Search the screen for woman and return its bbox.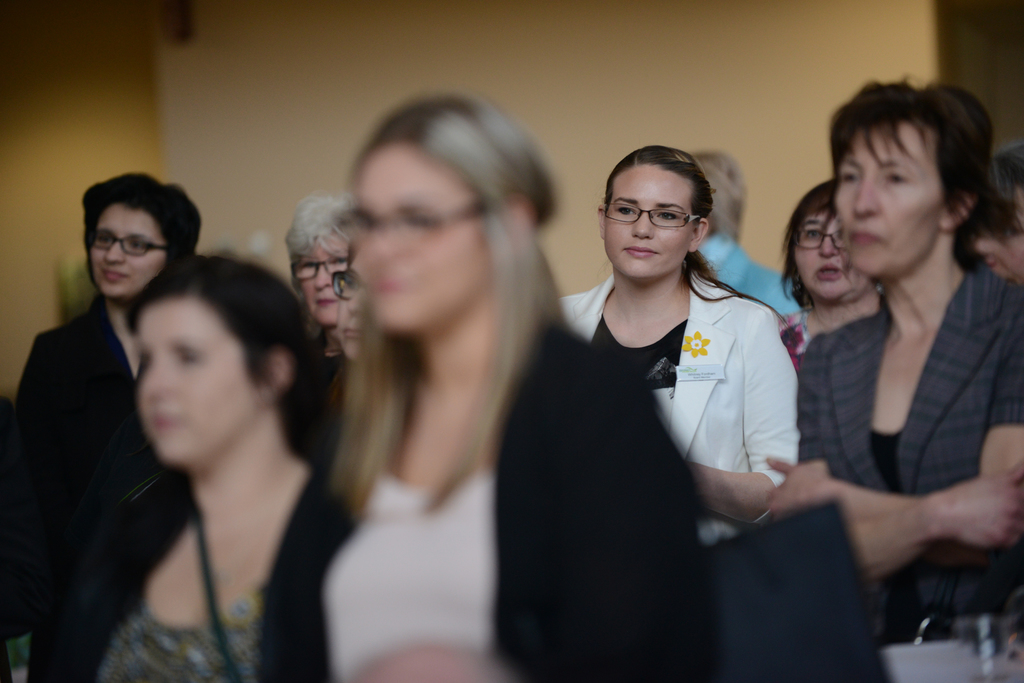
Found: pyautogui.locateOnScreen(775, 179, 883, 368).
